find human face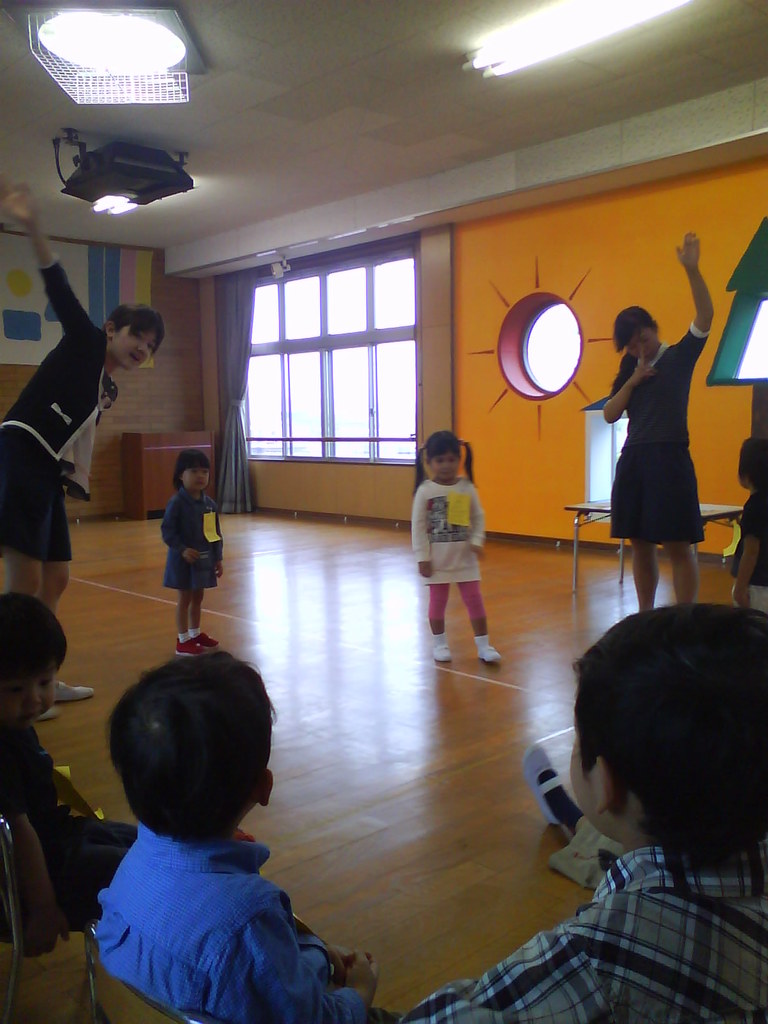
left=0, top=657, right=55, bottom=725
